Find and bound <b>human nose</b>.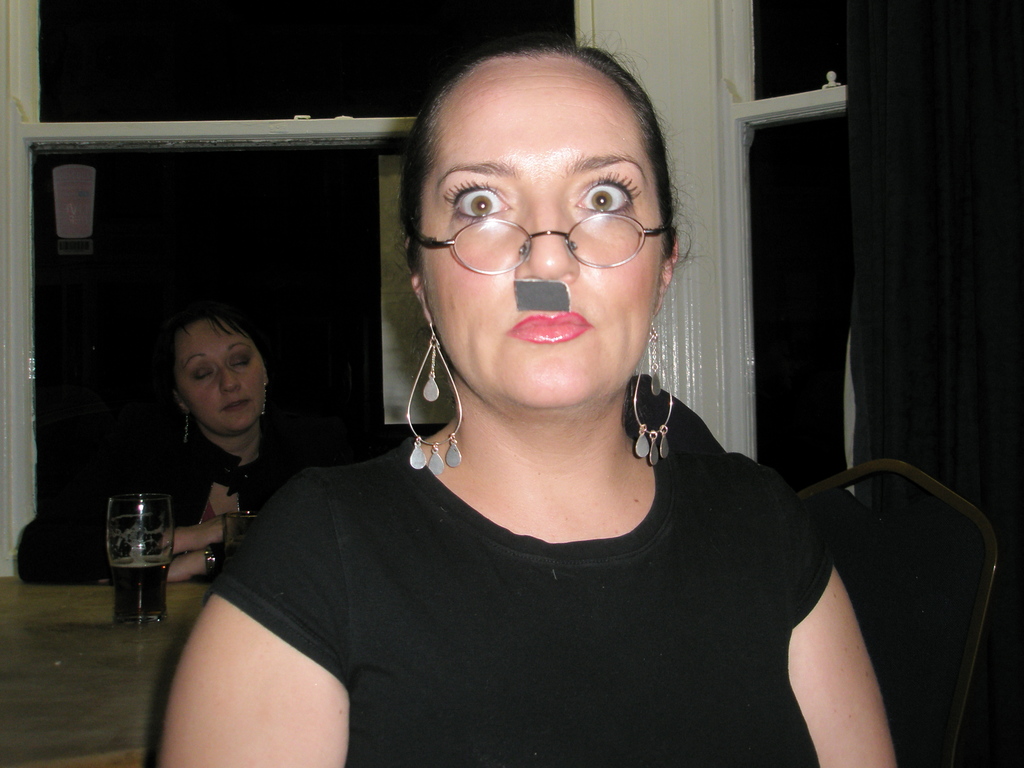
Bound: 220/368/240/394.
